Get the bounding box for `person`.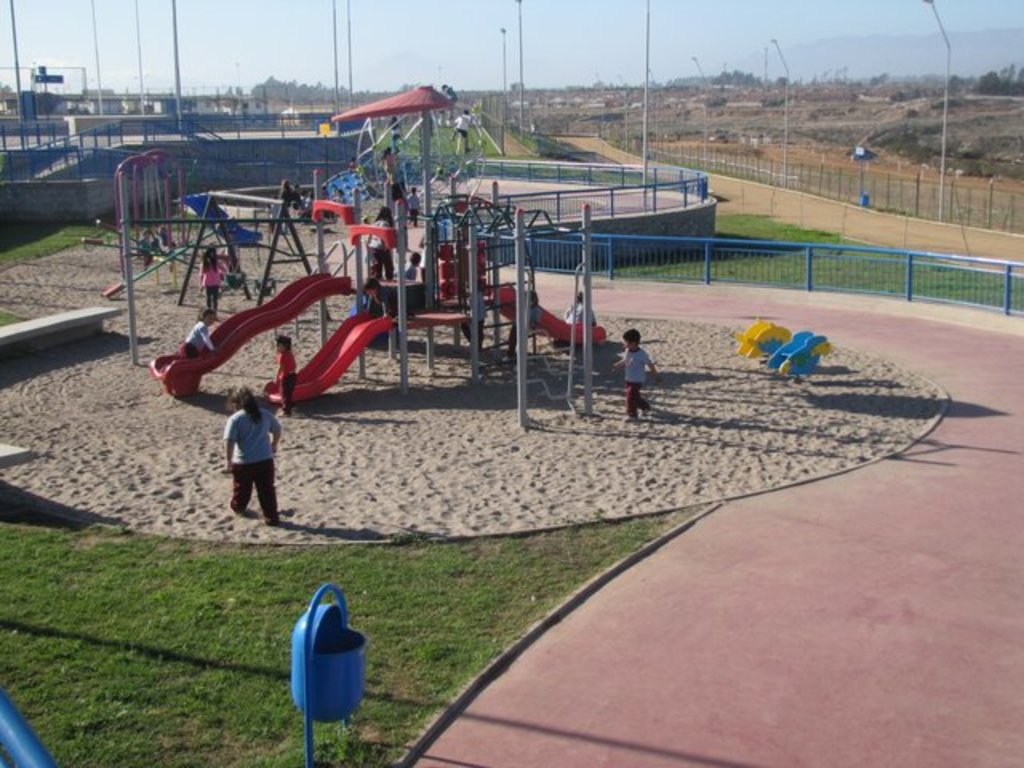
[x1=202, y1=251, x2=221, y2=301].
